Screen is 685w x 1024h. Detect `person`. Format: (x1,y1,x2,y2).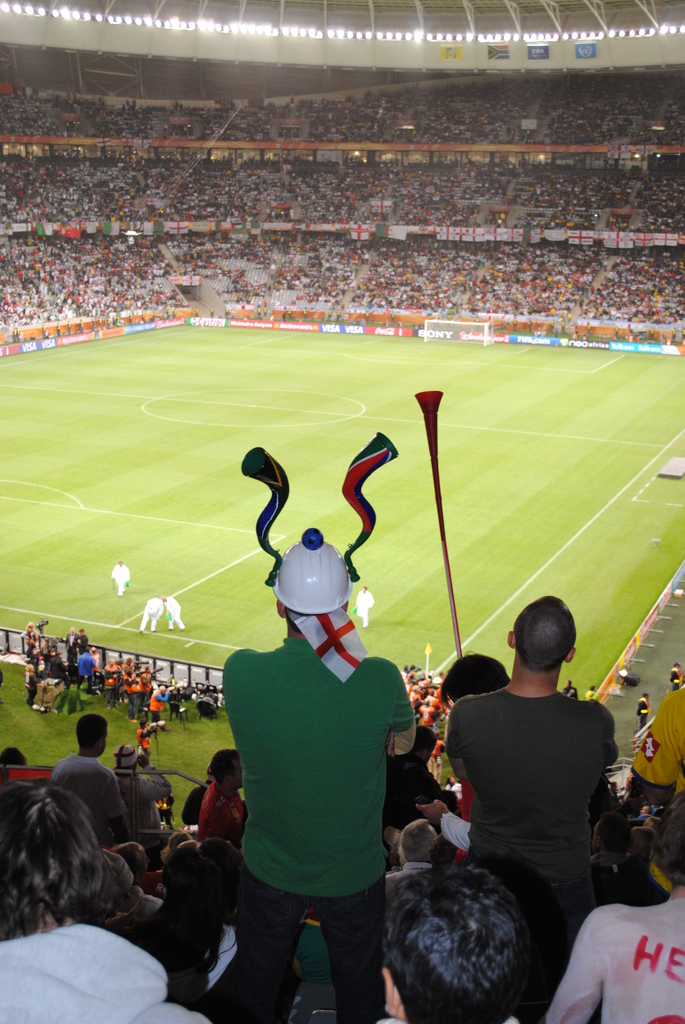
(672,657,684,694).
